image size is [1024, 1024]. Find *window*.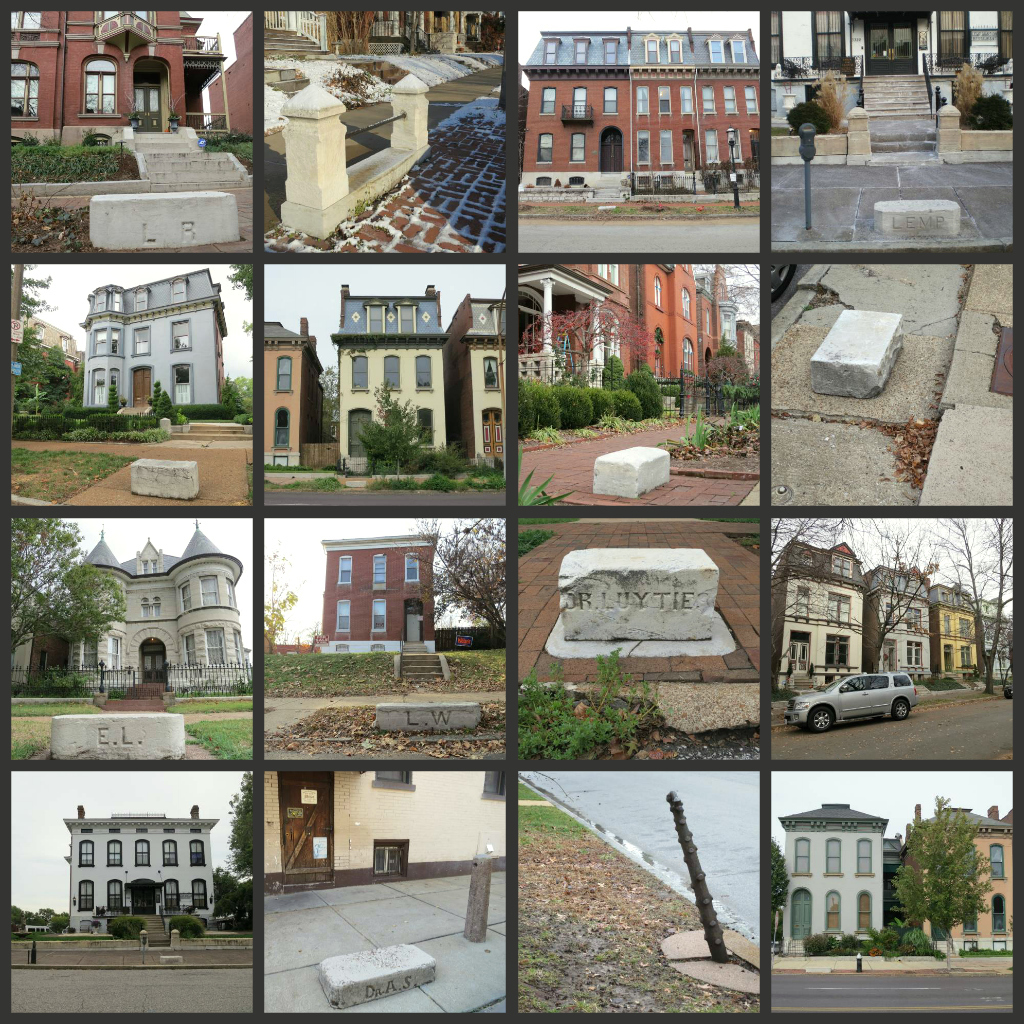
bbox=[650, 273, 665, 310].
